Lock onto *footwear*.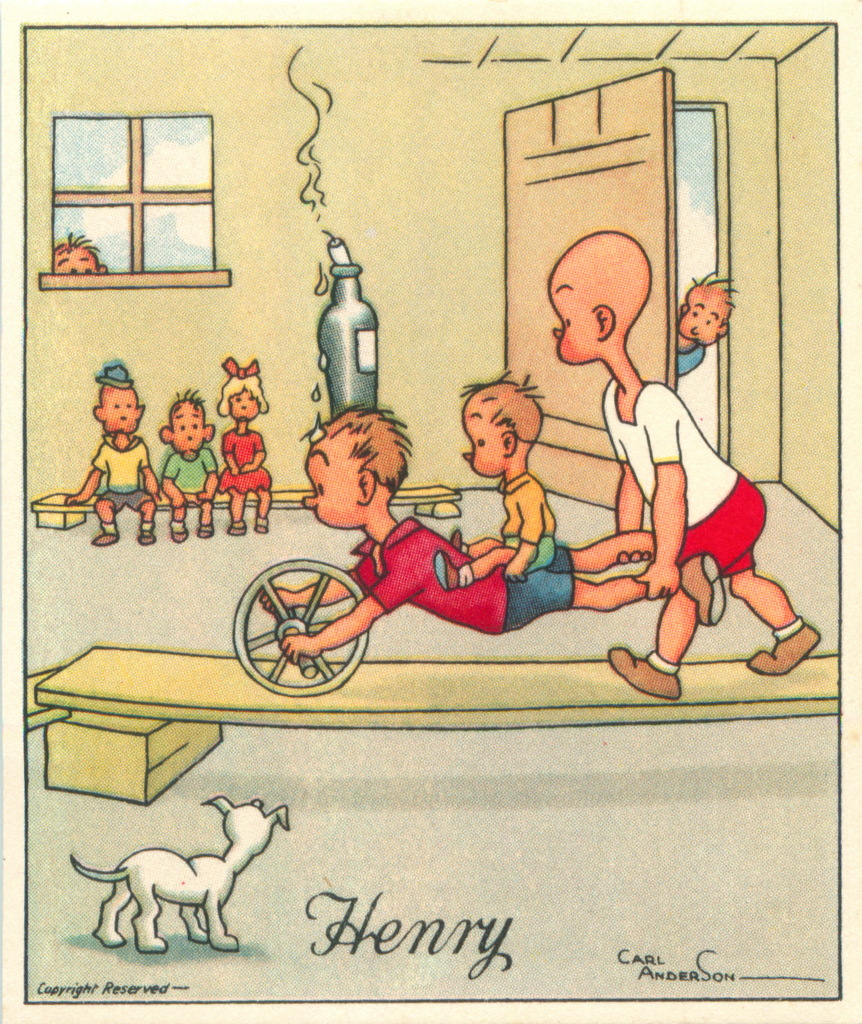
Locked: (194,522,215,540).
